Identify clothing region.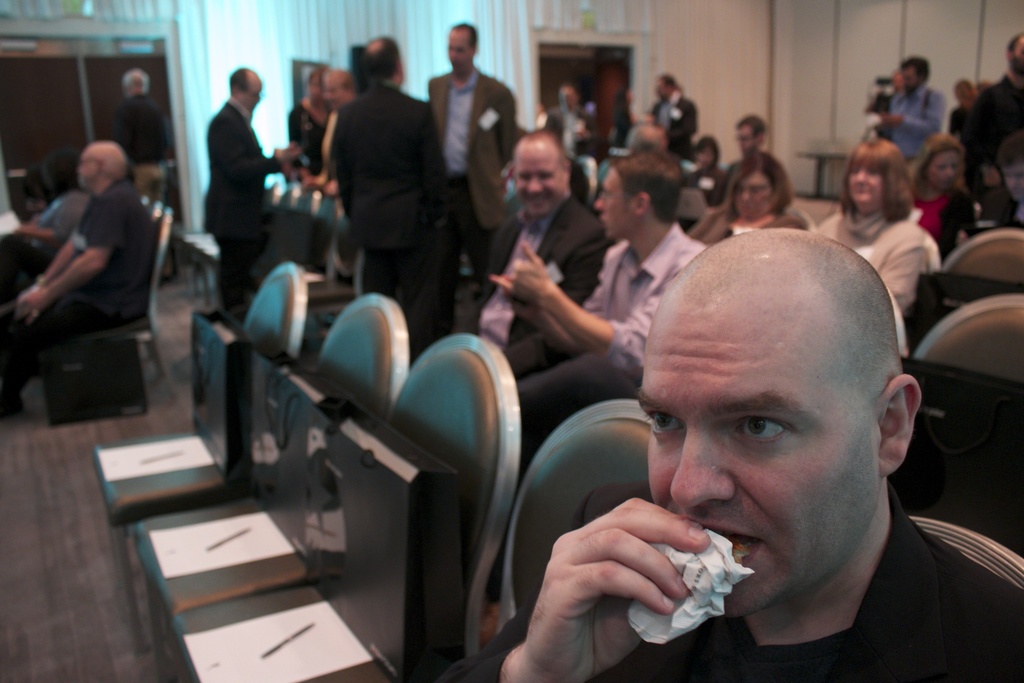
Region: [left=423, top=475, right=1023, bottom=682].
